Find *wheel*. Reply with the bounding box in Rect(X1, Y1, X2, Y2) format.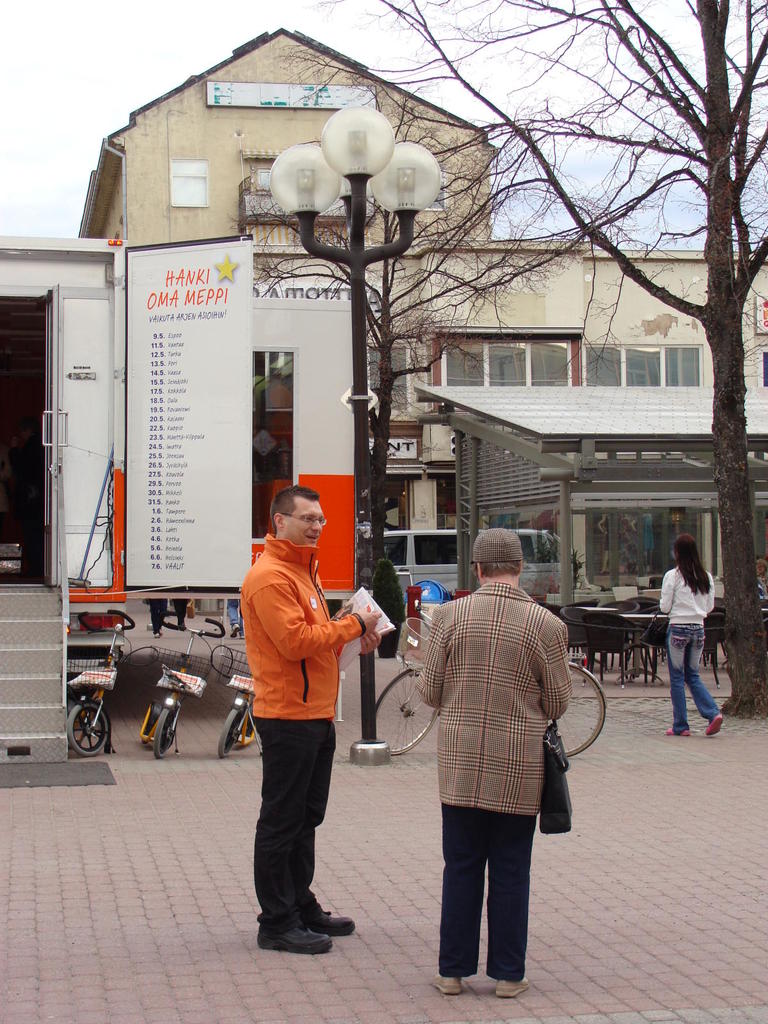
Rect(219, 711, 243, 756).
